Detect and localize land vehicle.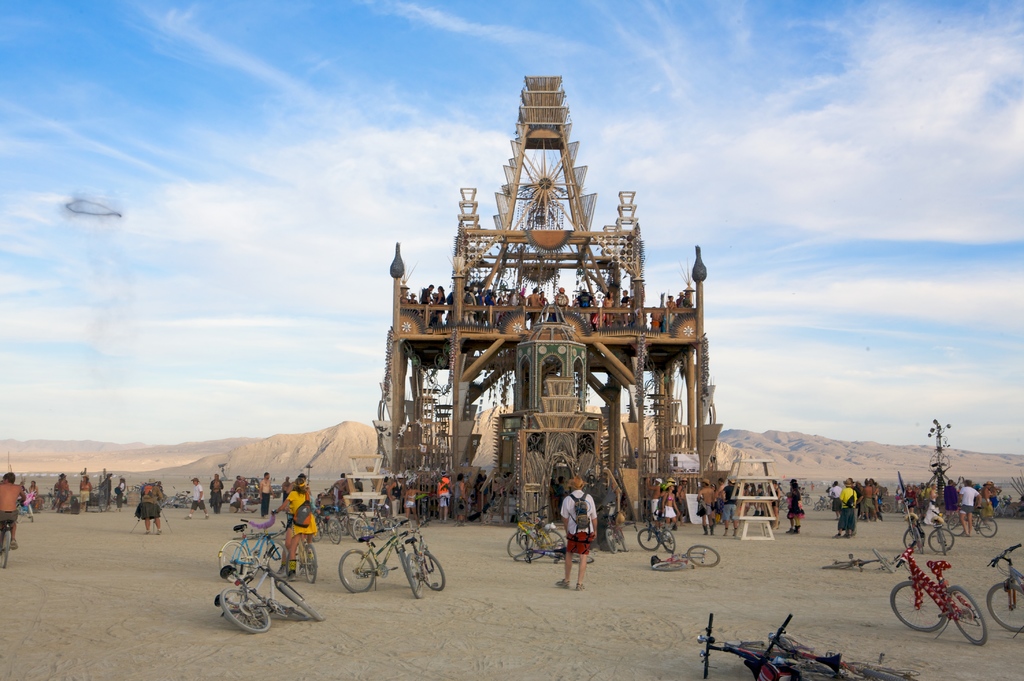
Localized at [x1=644, y1=511, x2=676, y2=548].
